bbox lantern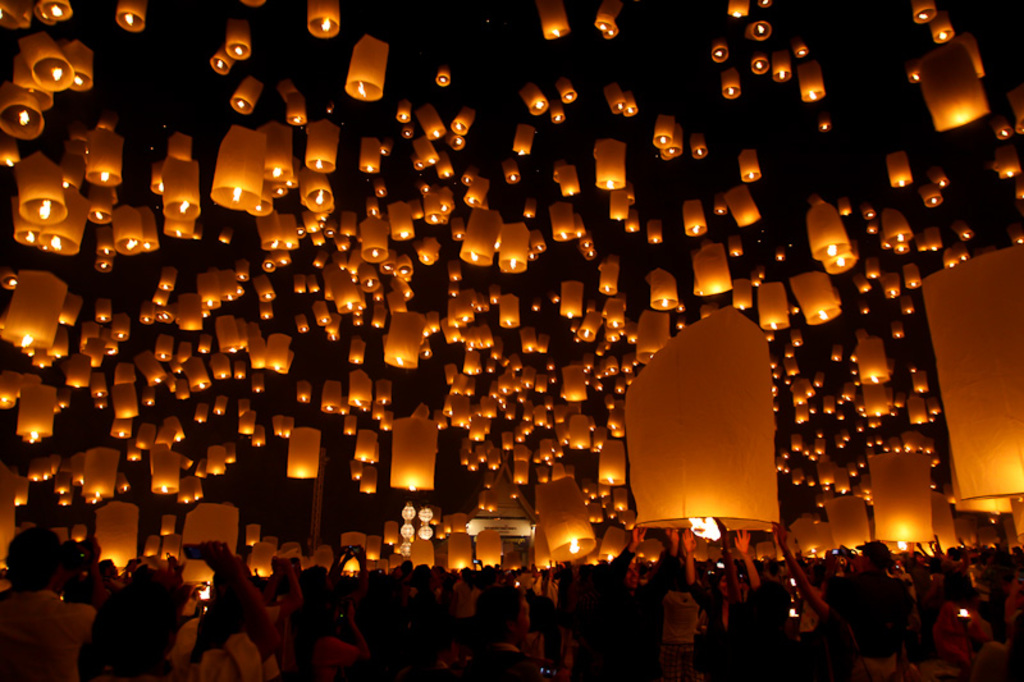
97 498 131 567
